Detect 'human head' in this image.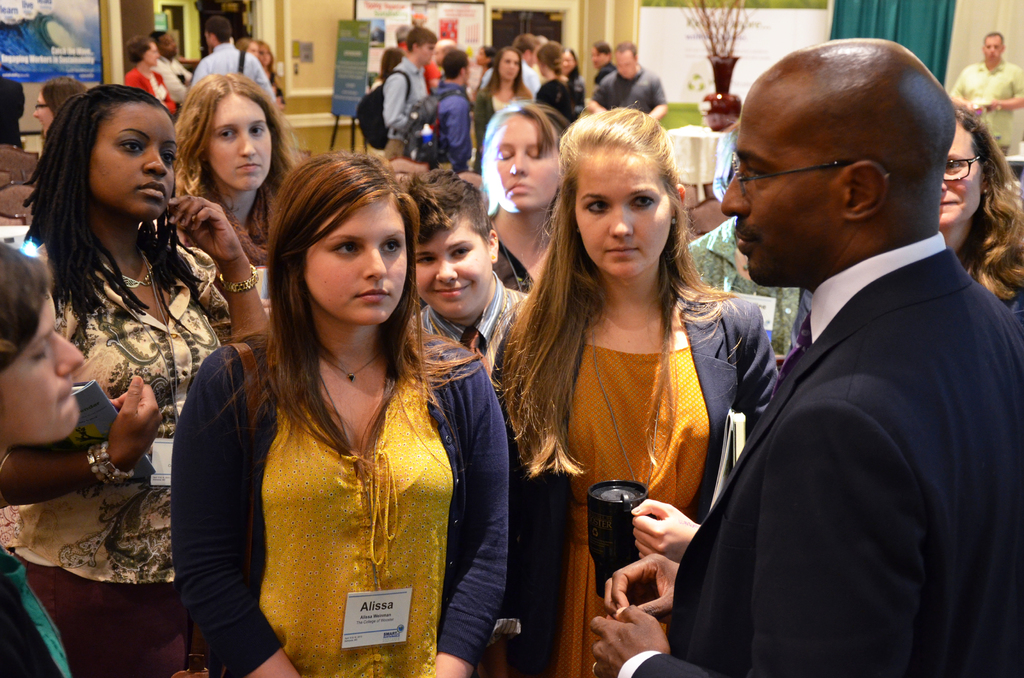
Detection: 558:46:575:76.
